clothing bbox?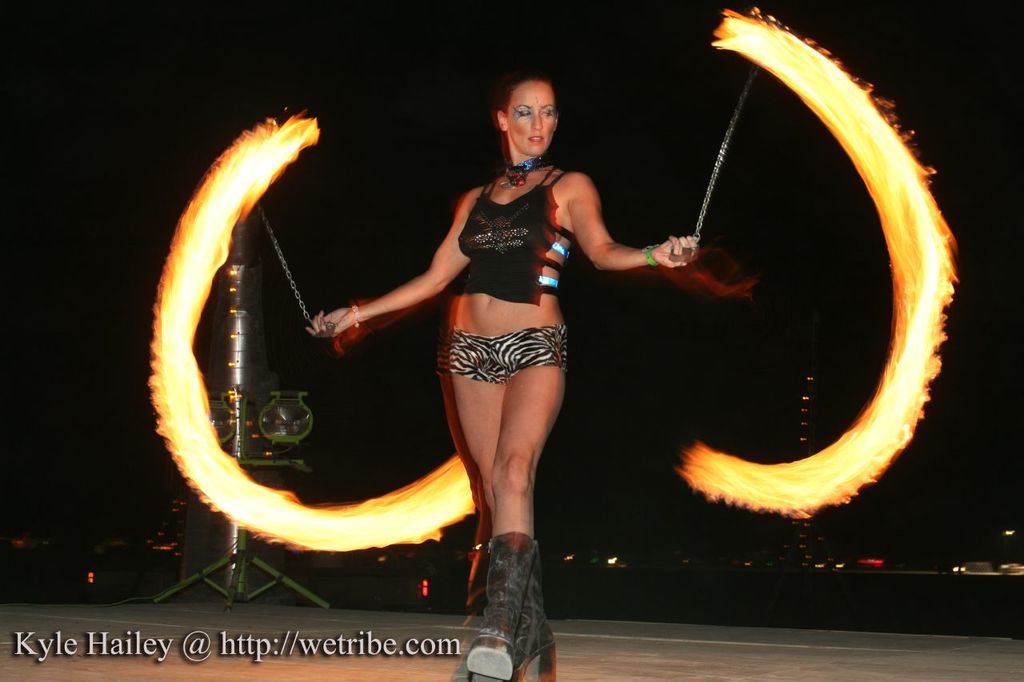
left=437, top=167, right=577, bottom=384
